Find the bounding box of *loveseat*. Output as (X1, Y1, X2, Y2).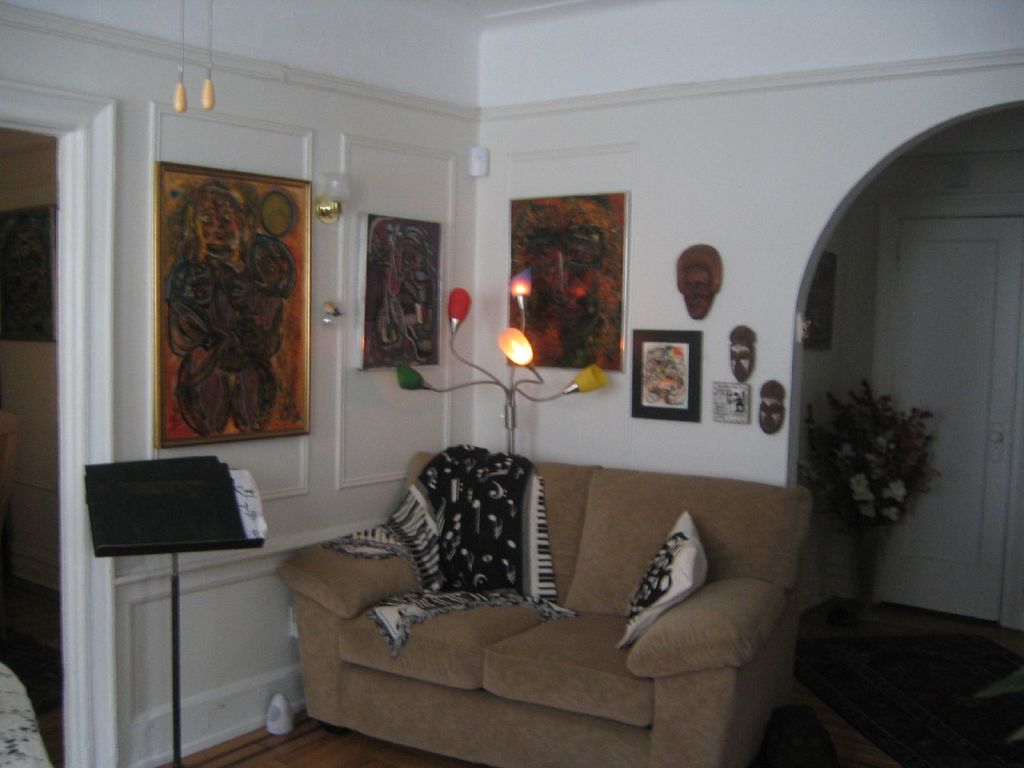
(292, 458, 805, 755).
